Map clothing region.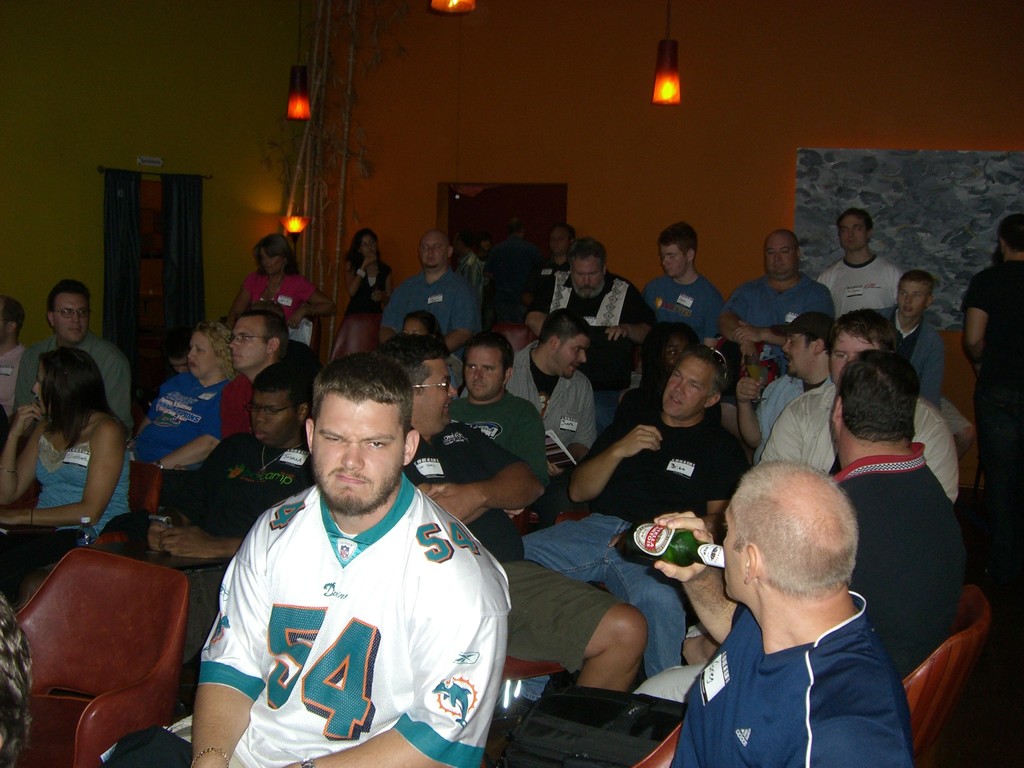
Mapped to bbox=(726, 269, 831, 359).
